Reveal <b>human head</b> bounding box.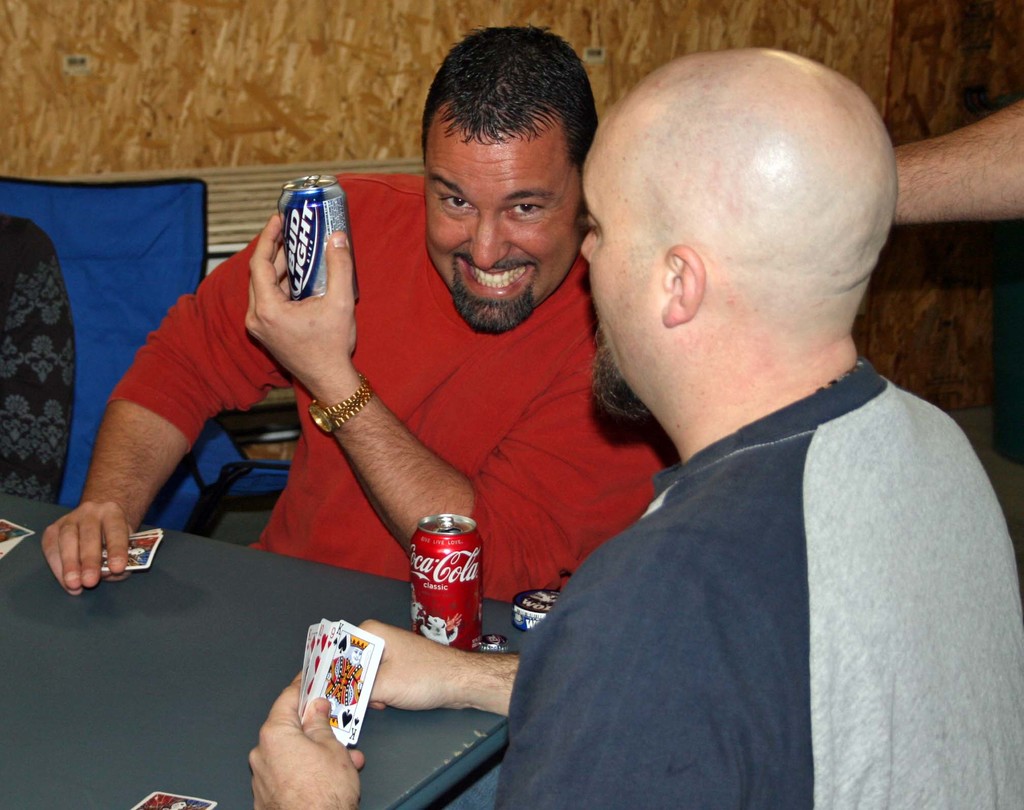
Revealed: (x1=422, y1=20, x2=600, y2=338).
